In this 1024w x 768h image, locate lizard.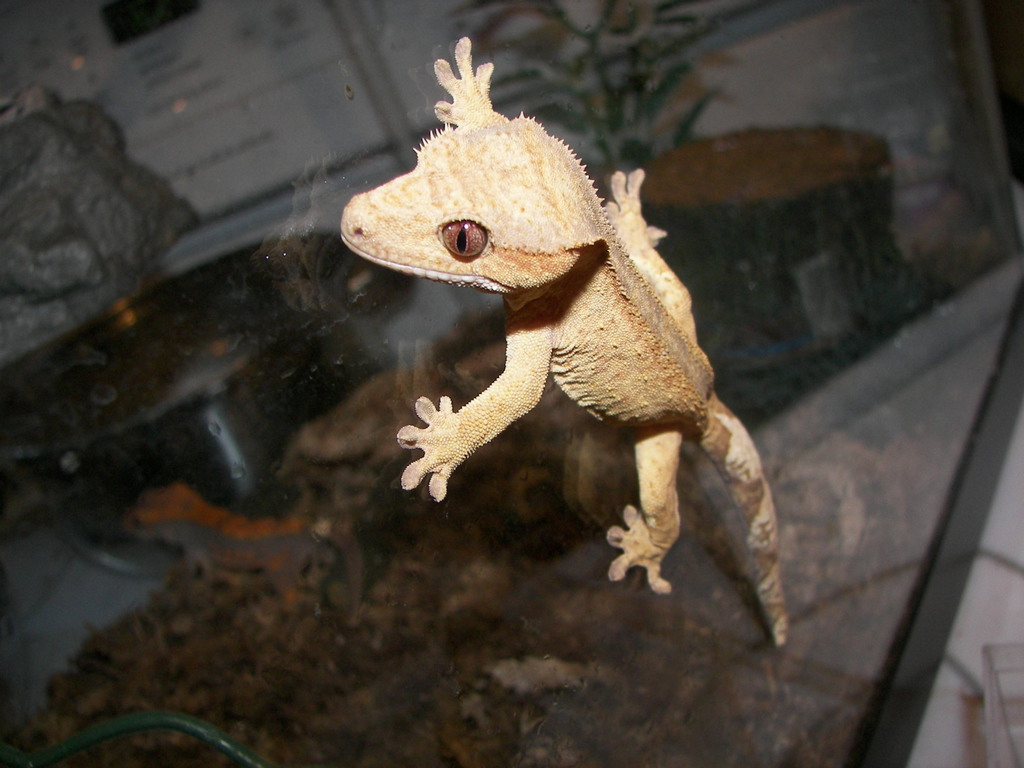
Bounding box: 344,36,784,640.
